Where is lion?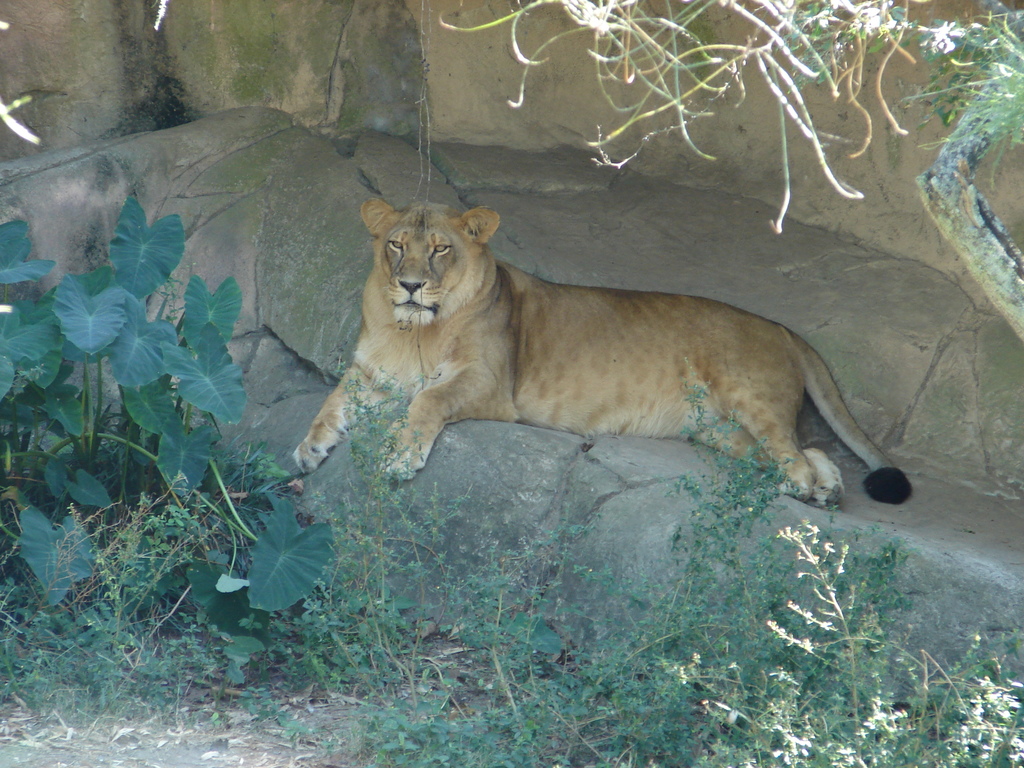
(292,200,915,503).
